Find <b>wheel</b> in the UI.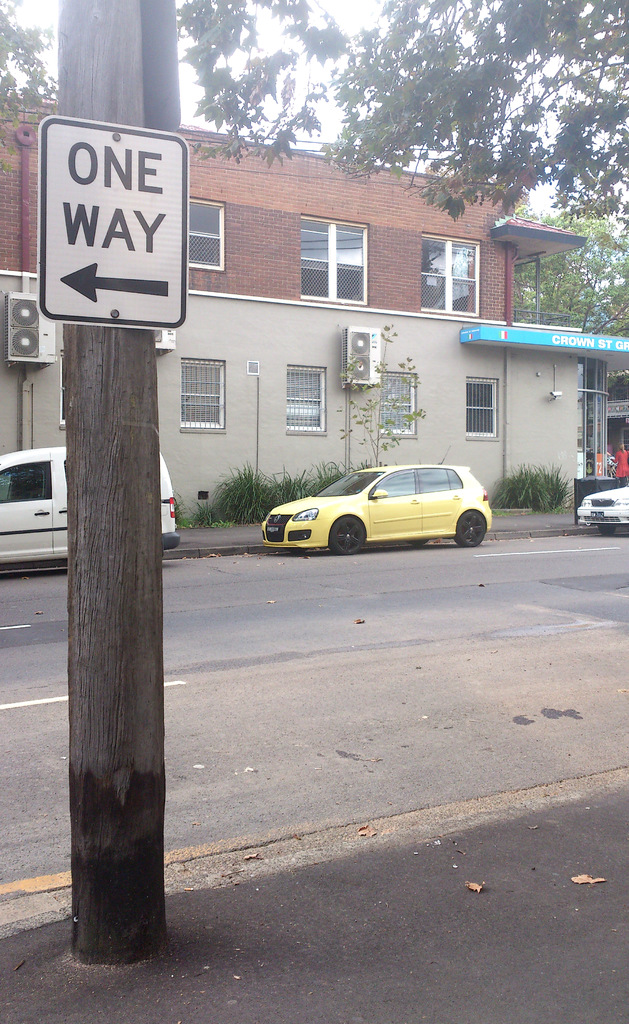
UI element at rect(286, 547, 304, 550).
